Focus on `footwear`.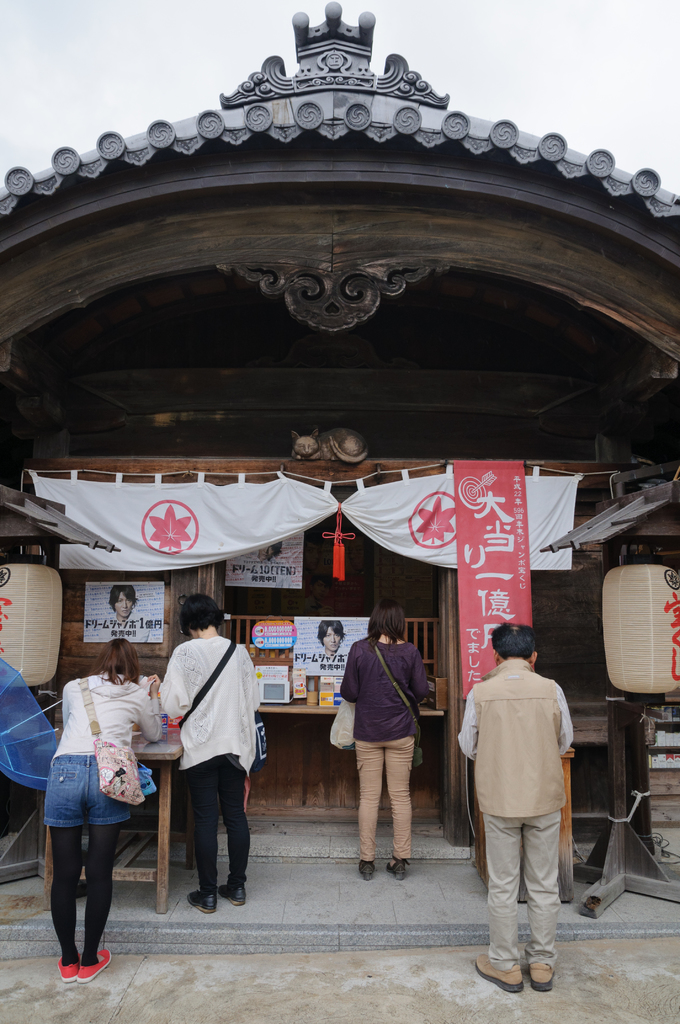
Focused at left=56, top=950, right=79, bottom=980.
